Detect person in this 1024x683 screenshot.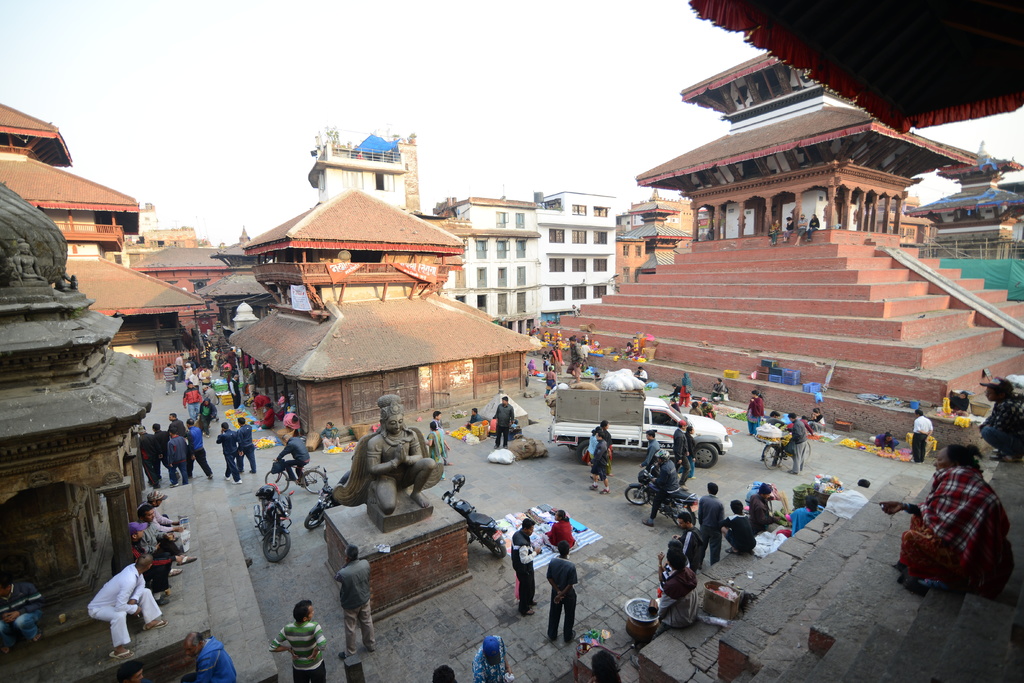
Detection: detection(161, 365, 177, 398).
